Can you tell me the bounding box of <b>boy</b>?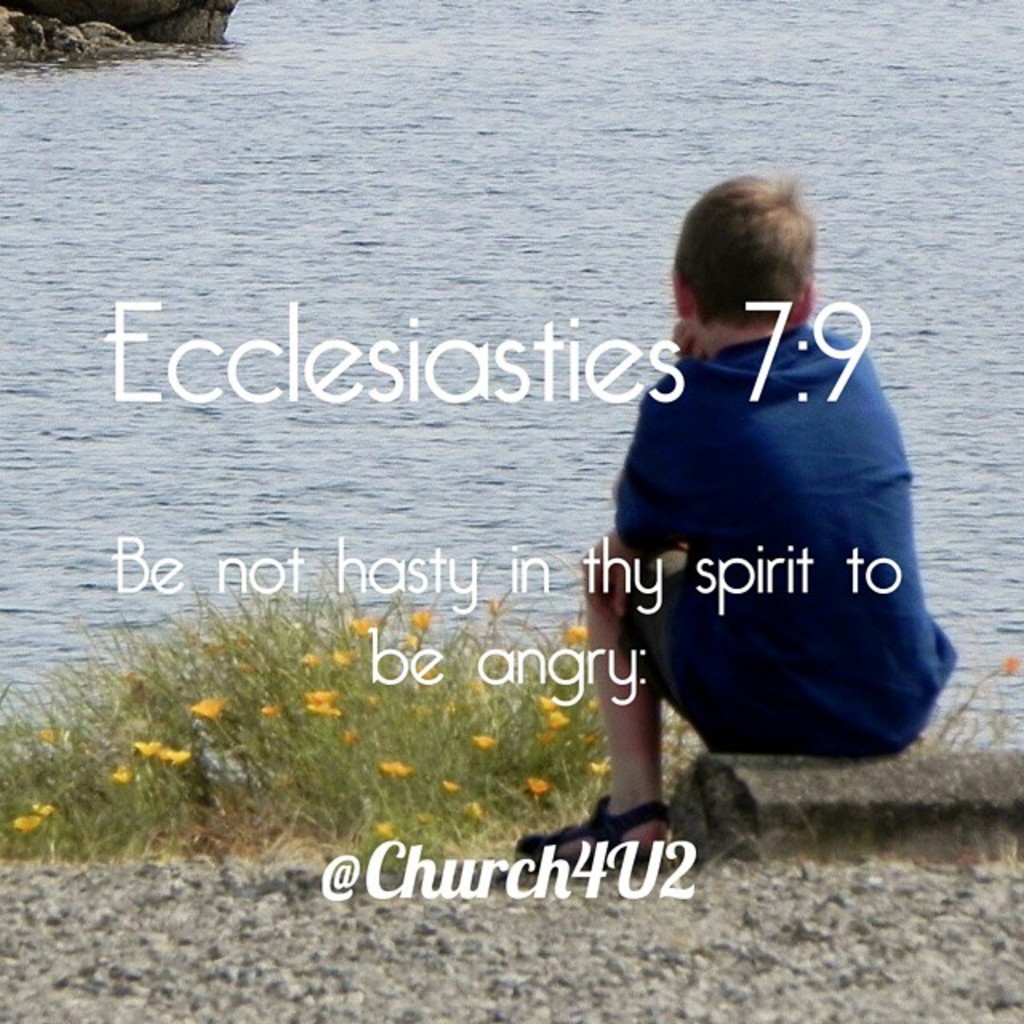
509:165:958:870.
